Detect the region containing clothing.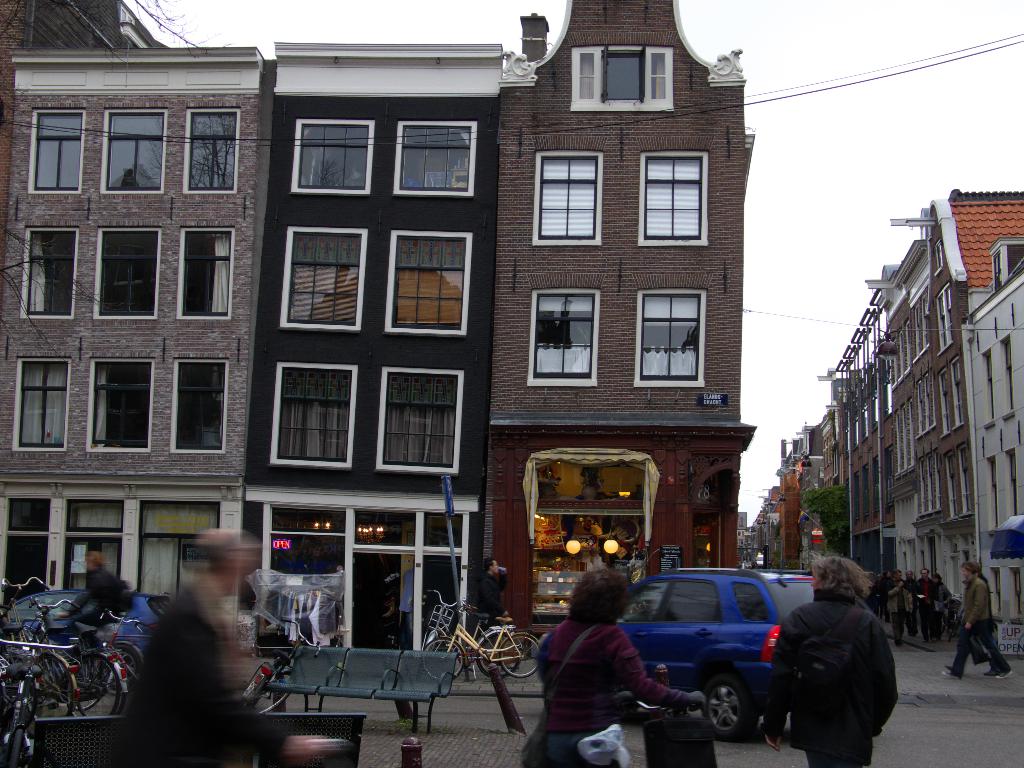
<box>68,563,133,676</box>.
